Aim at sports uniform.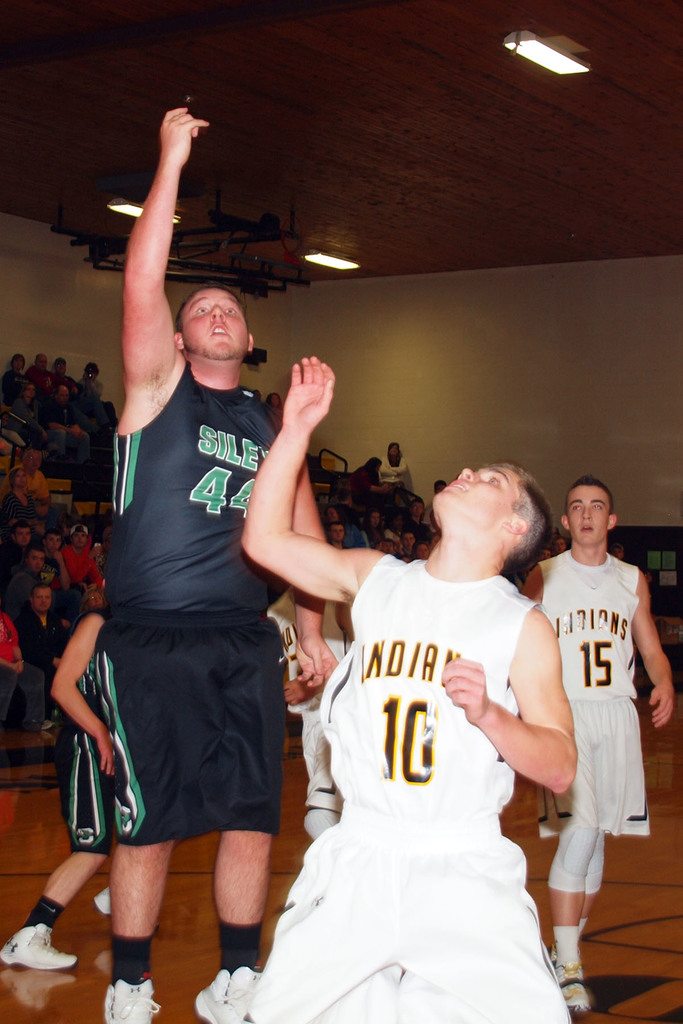
Aimed at 99:356:283:1021.
